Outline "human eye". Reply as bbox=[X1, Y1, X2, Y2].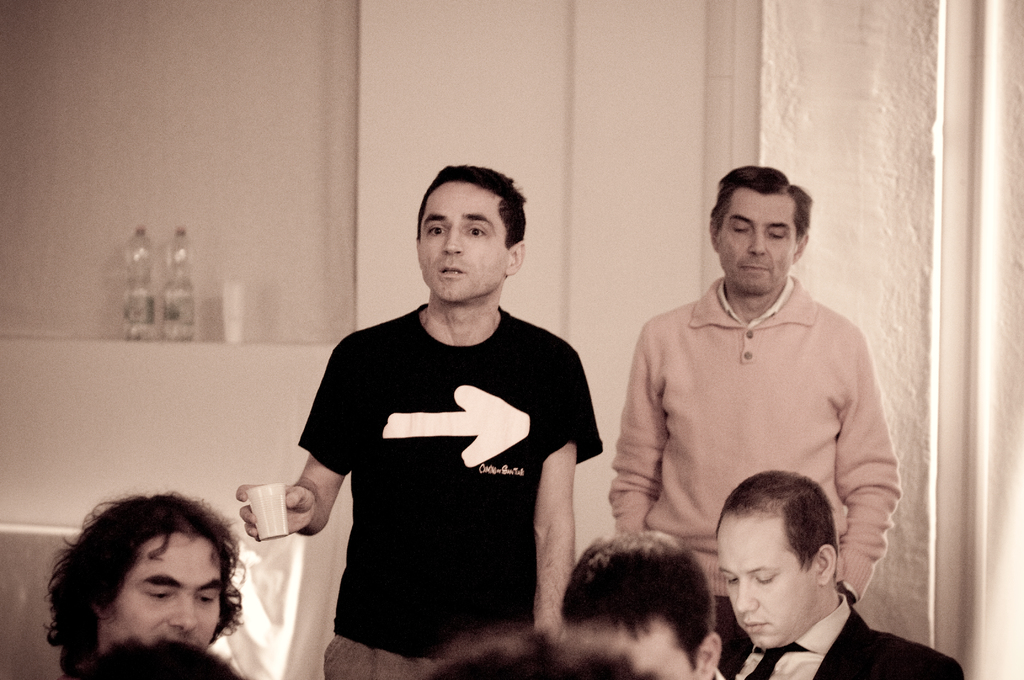
bbox=[721, 574, 735, 587].
